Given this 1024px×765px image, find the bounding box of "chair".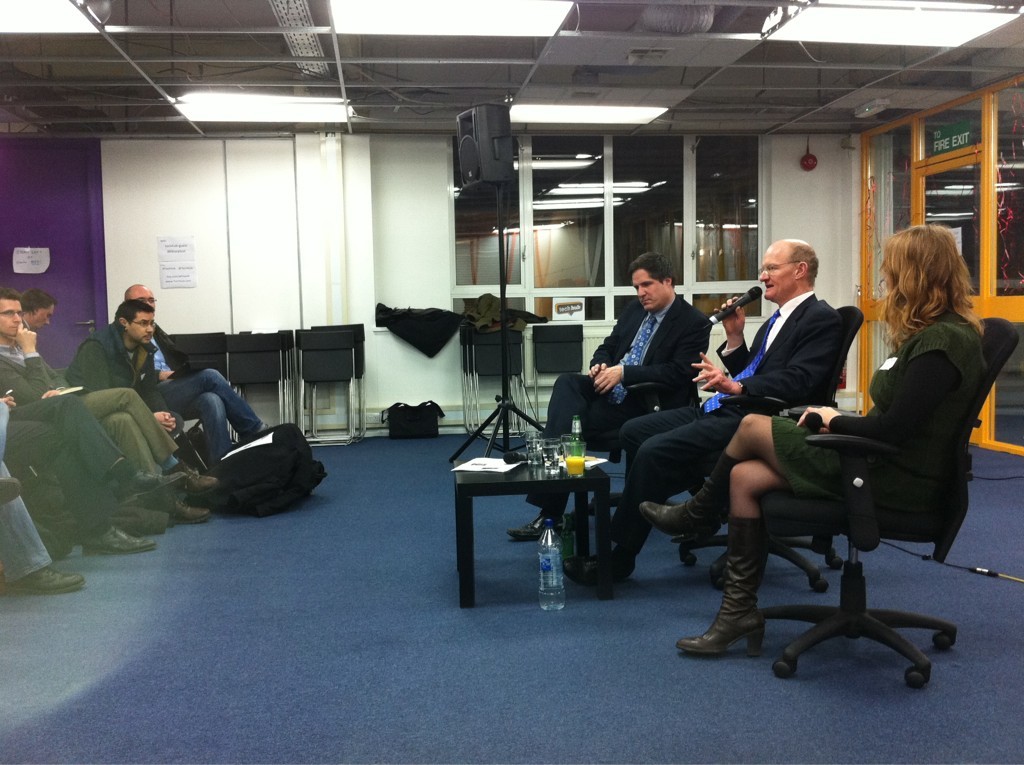
x1=578, y1=314, x2=705, y2=540.
